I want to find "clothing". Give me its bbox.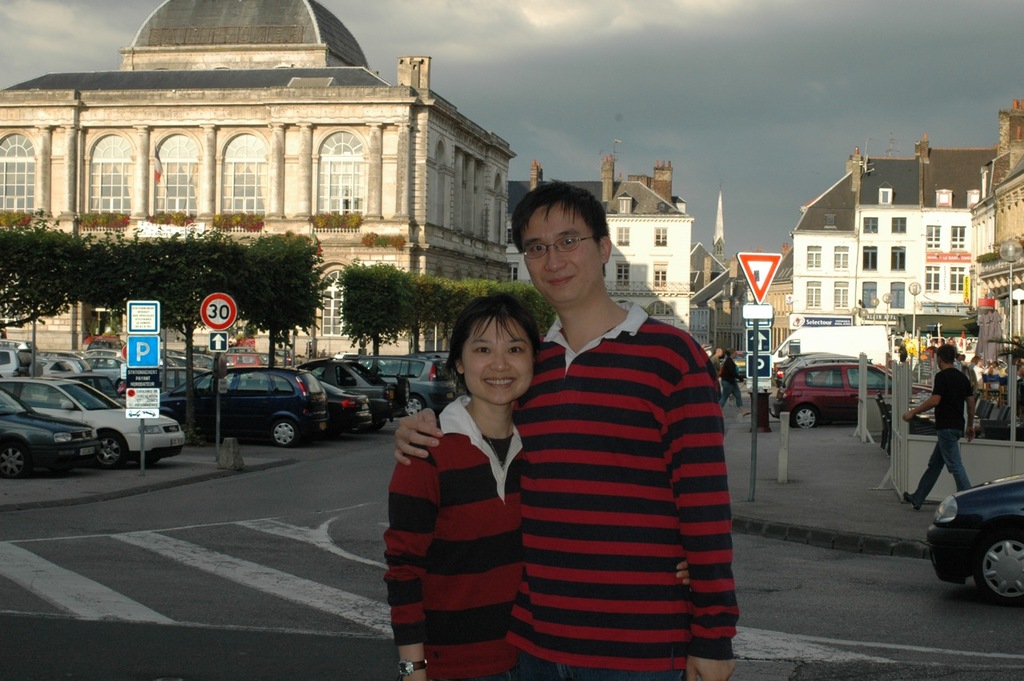
<bbox>719, 355, 744, 411</bbox>.
